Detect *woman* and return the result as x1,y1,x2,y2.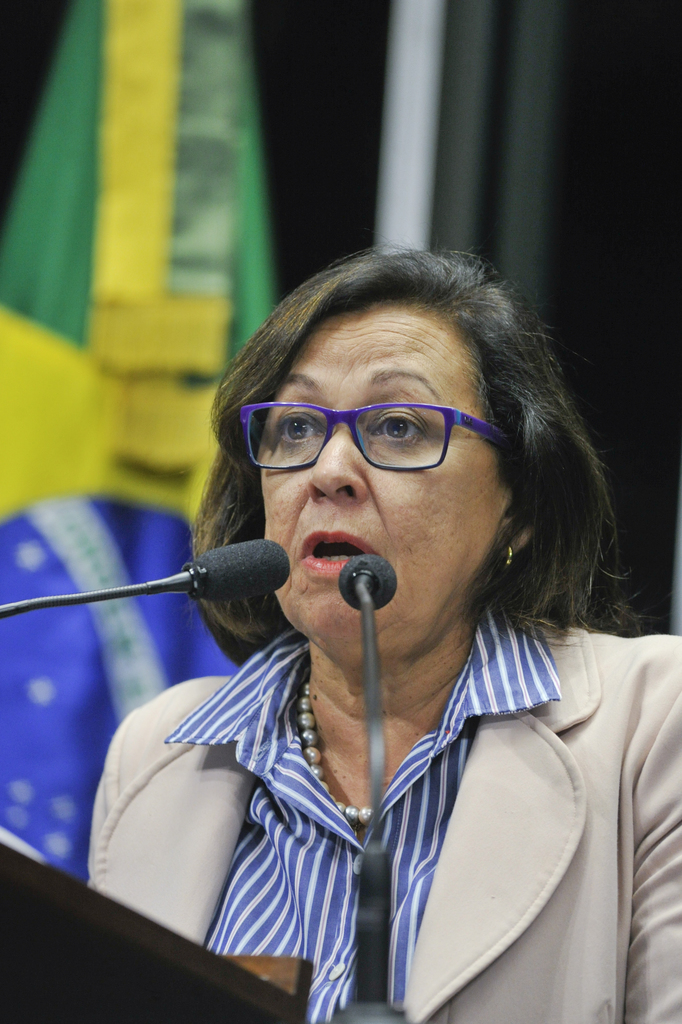
48,222,663,1011.
